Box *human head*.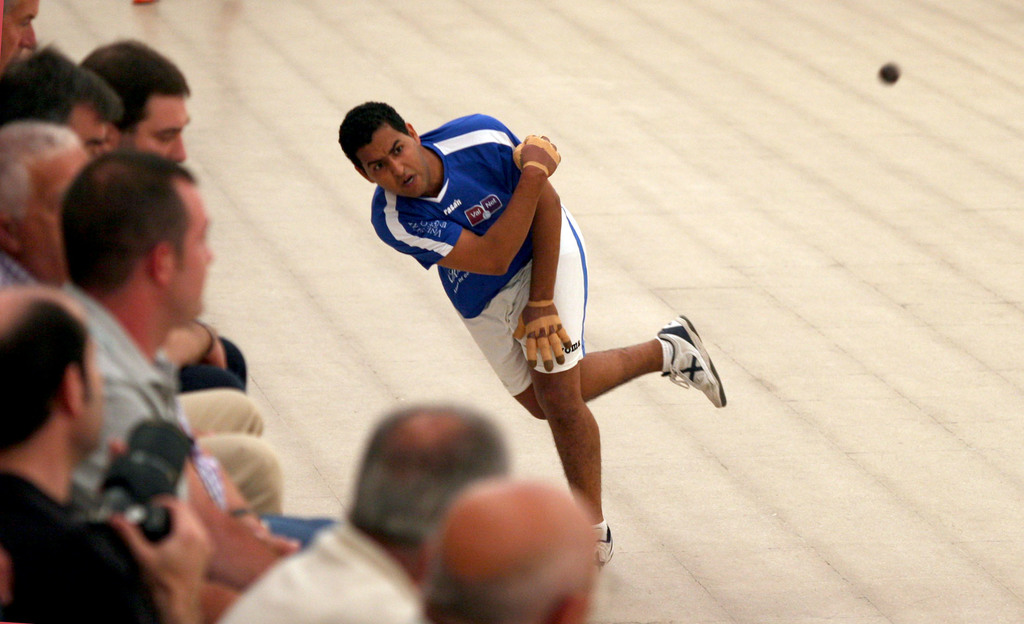
<box>423,479,602,623</box>.
